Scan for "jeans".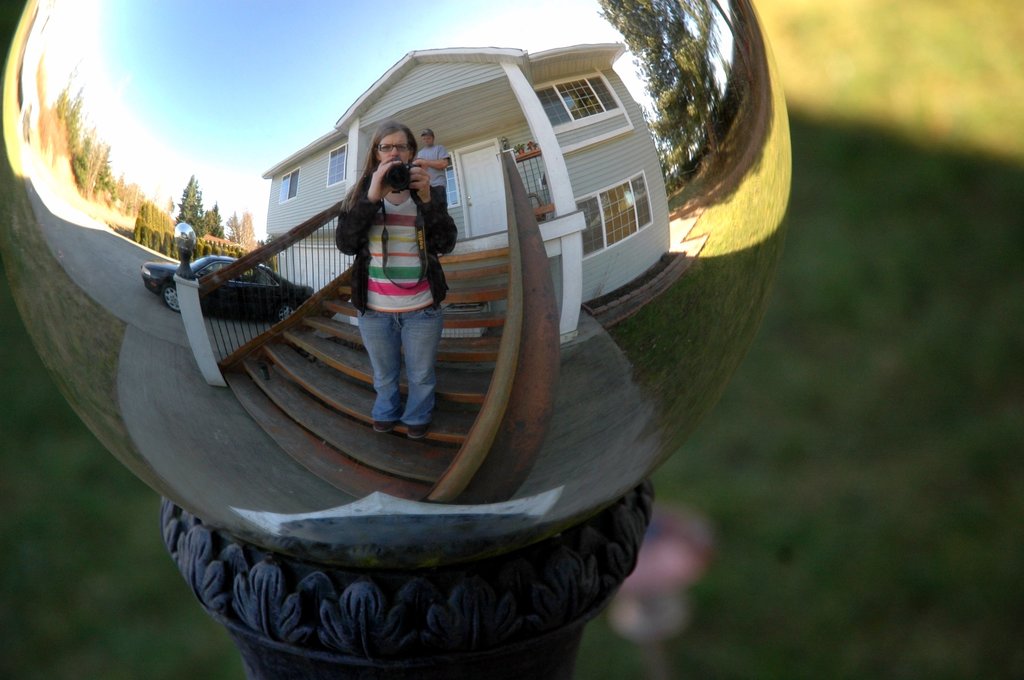
Scan result: [left=356, top=302, right=436, bottom=426].
